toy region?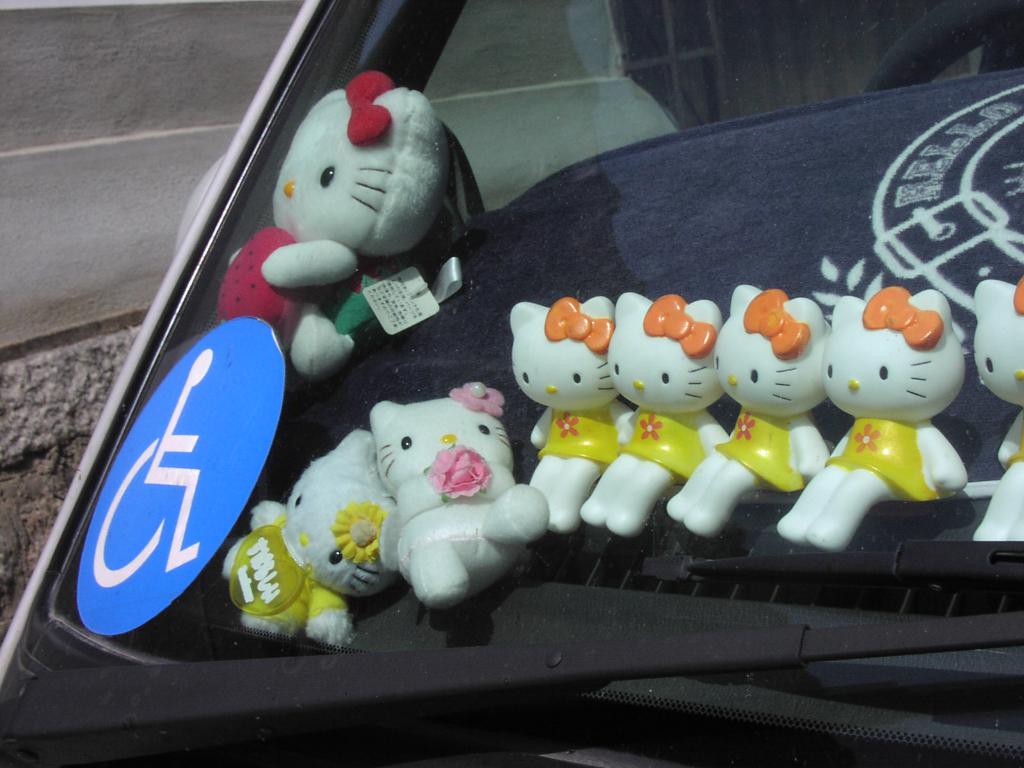
box(579, 289, 726, 537)
